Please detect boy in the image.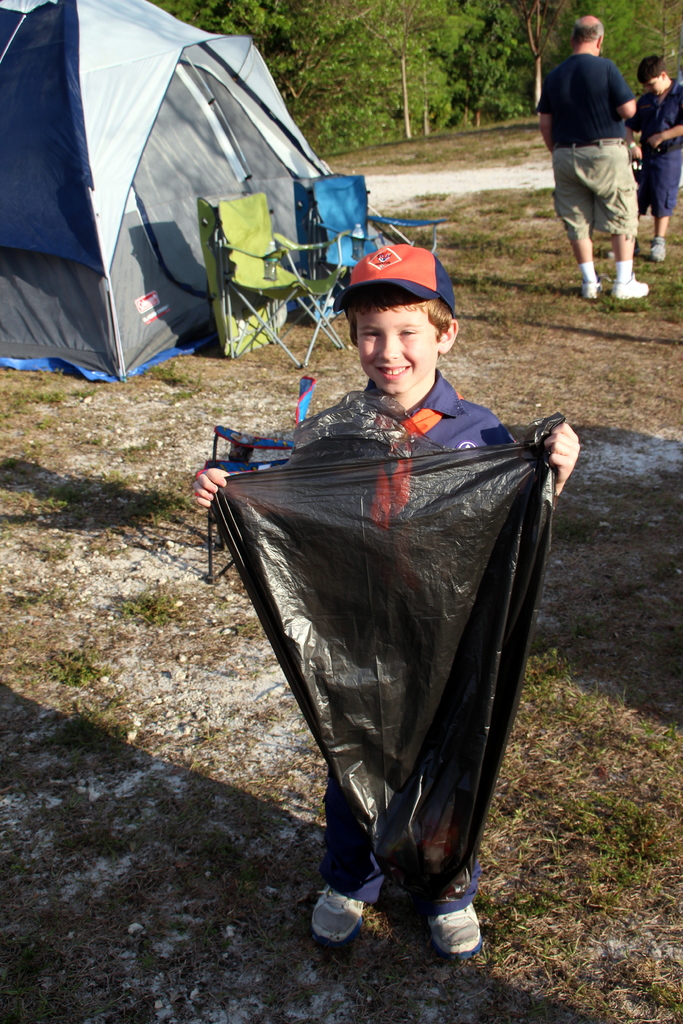
detection(632, 55, 682, 260).
